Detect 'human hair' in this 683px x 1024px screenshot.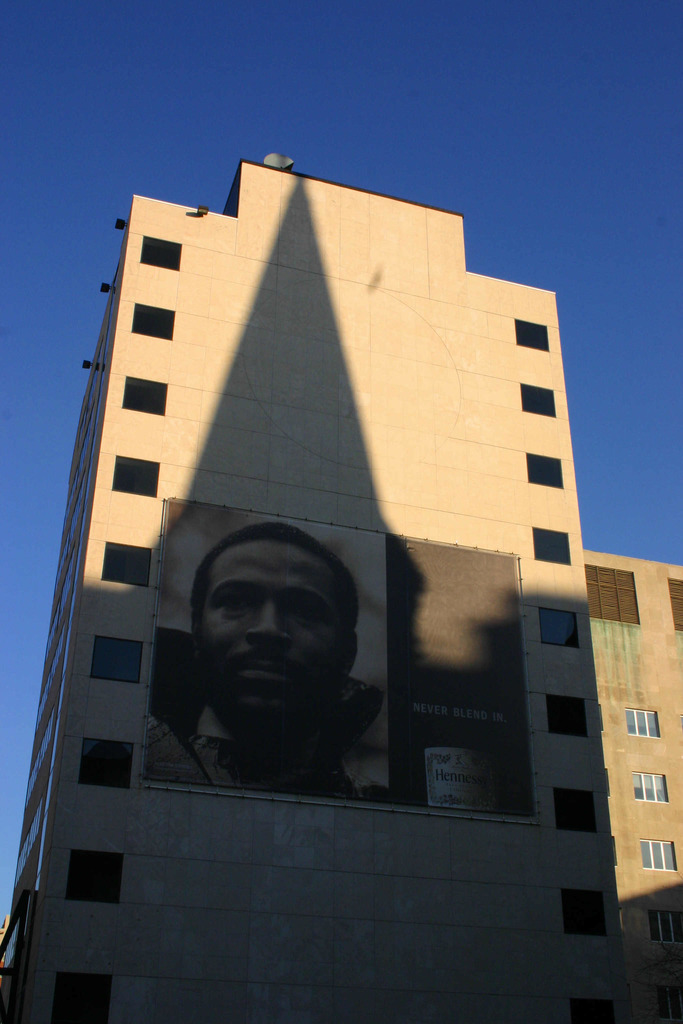
Detection: {"x1": 185, "y1": 520, "x2": 361, "y2": 662}.
